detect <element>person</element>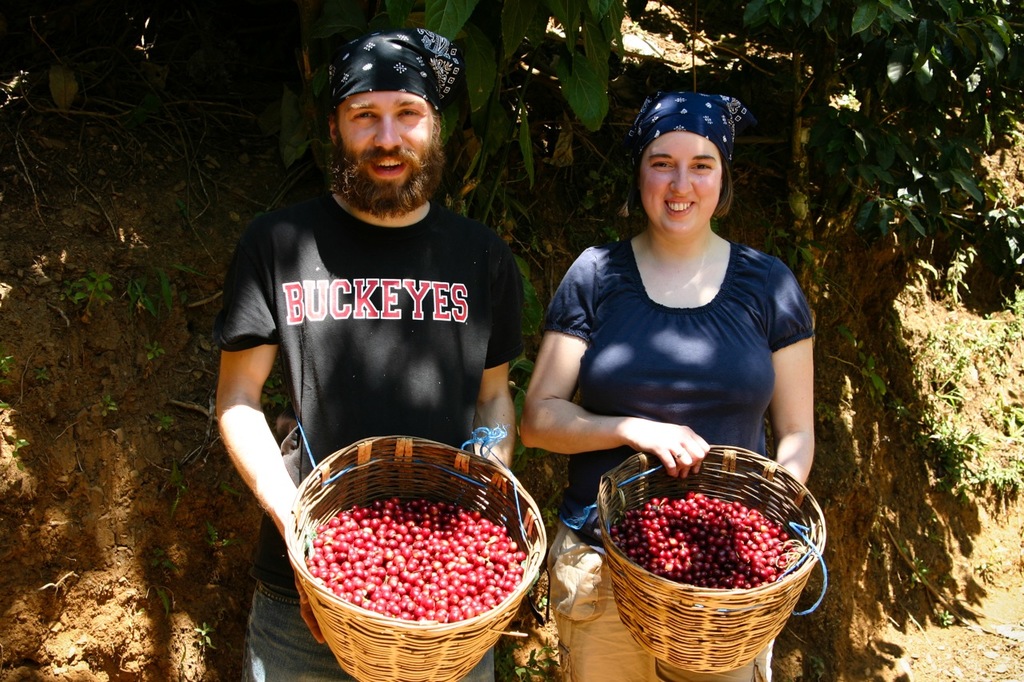
[x1=218, y1=51, x2=568, y2=675]
